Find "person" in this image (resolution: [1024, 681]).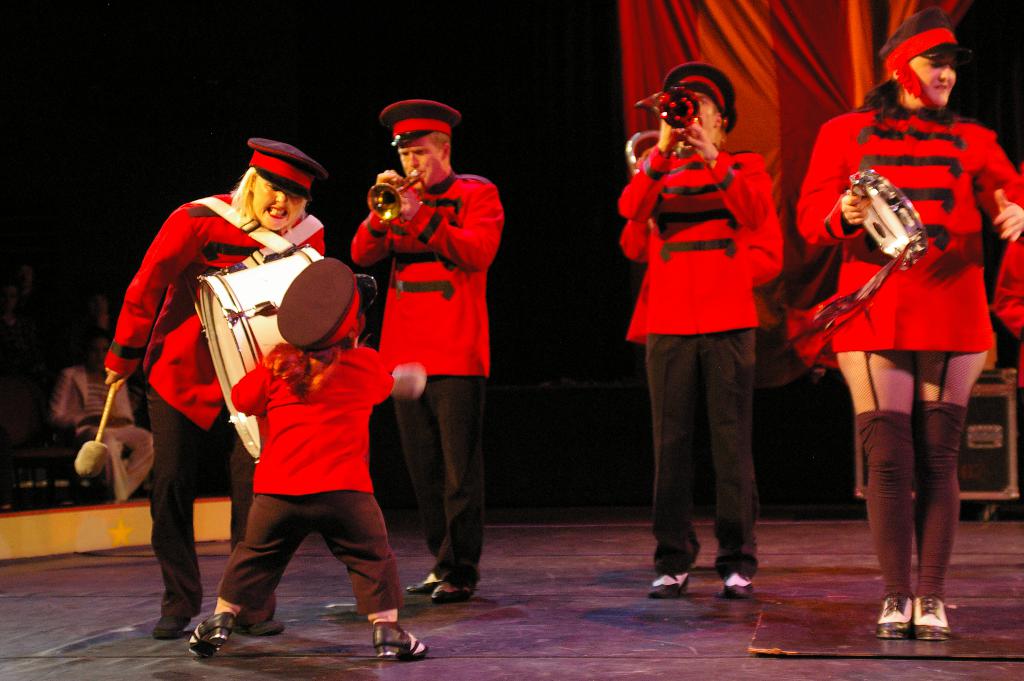
(x1=790, y1=4, x2=1023, y2=644).
